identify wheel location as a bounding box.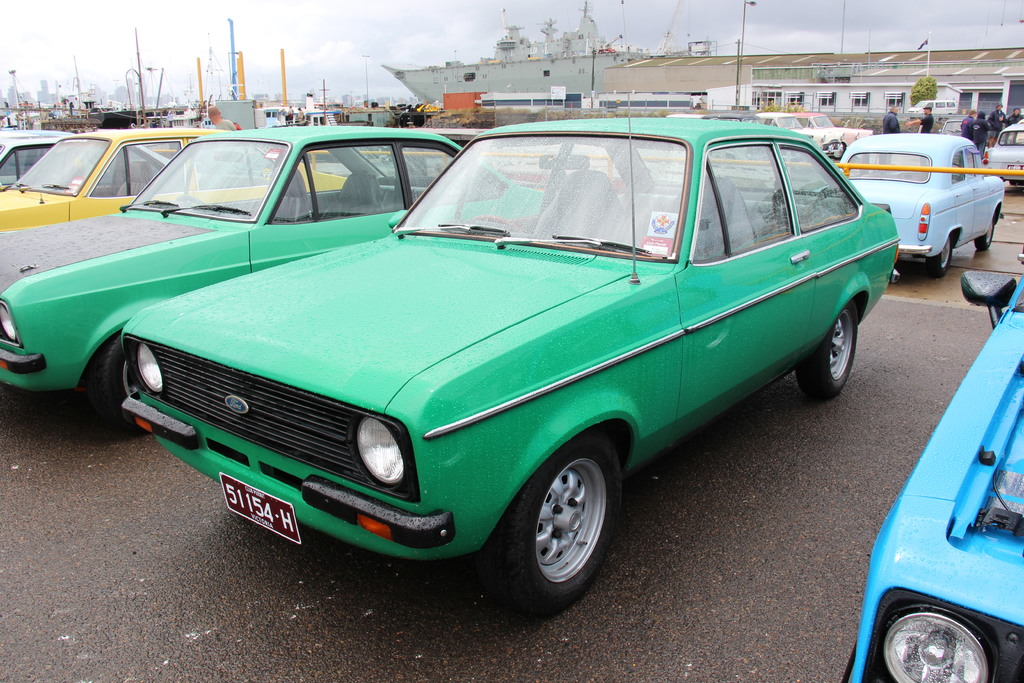
831/142/844/161.
